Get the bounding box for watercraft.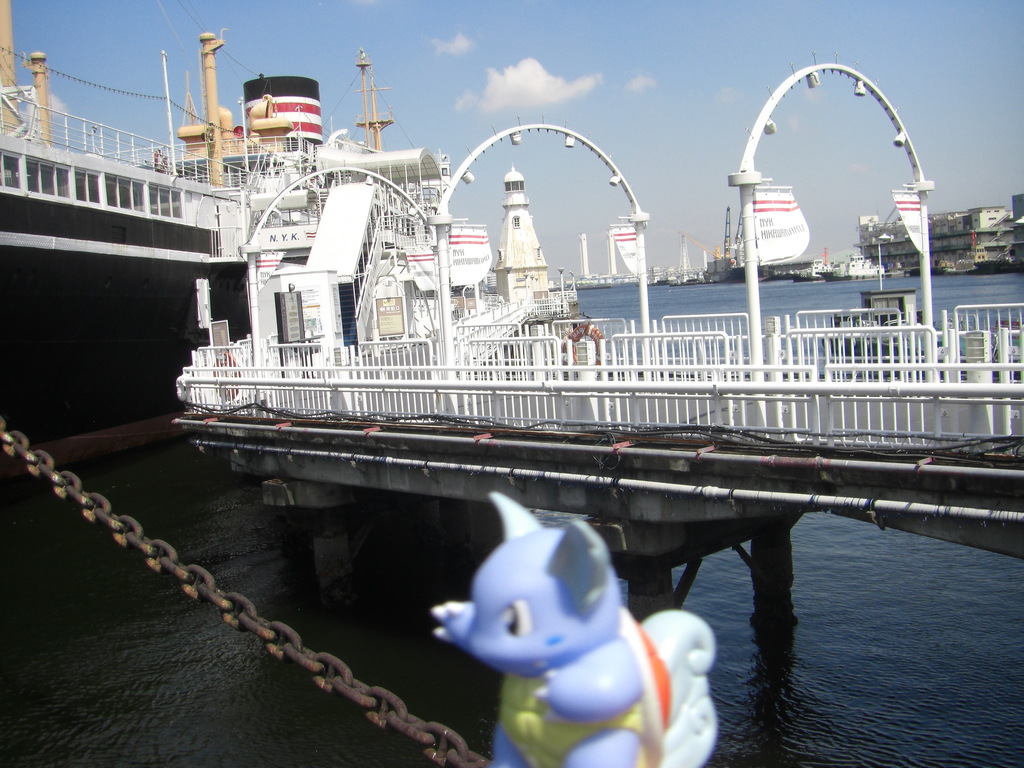
[left=0, top=1, right=490, bottom=465].
